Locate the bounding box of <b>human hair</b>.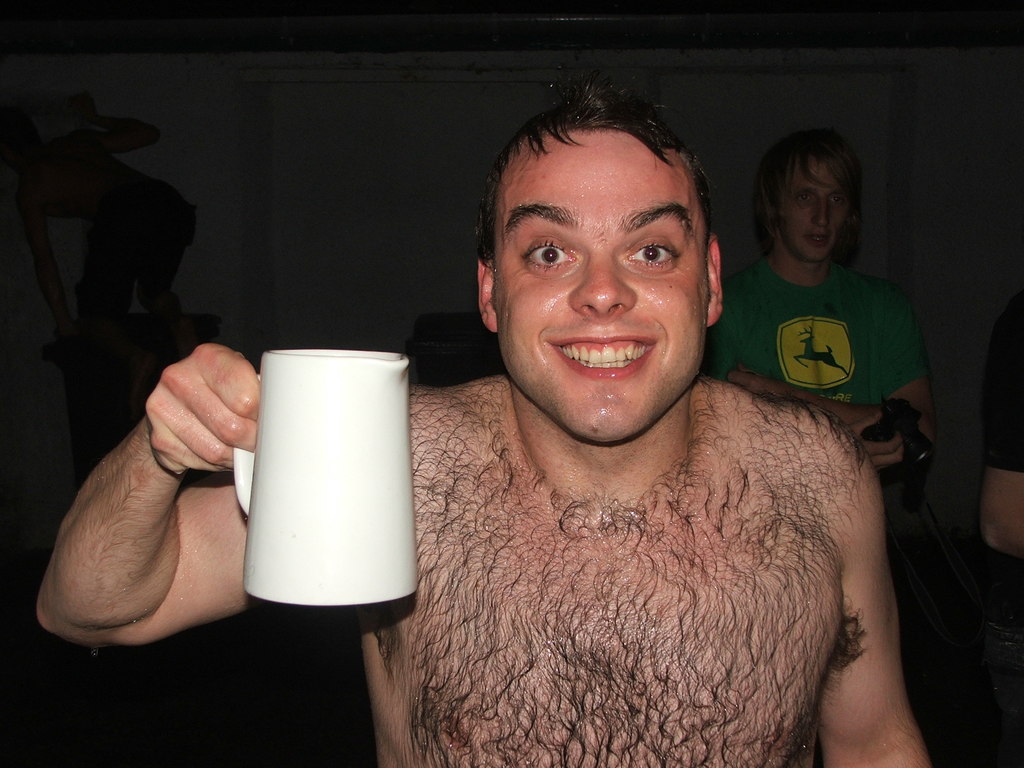
Bounding box: x1=758, y1=129, x2=855, y2=264.
